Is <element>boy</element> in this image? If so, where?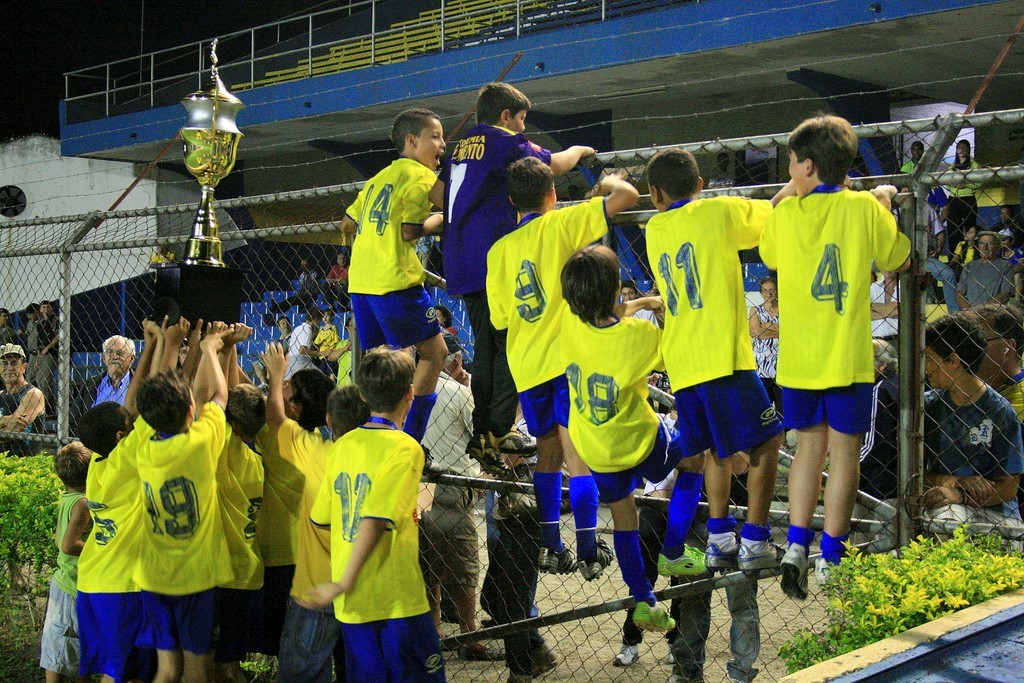
Yes, at bbox=(872, 313, 1023, 548).
